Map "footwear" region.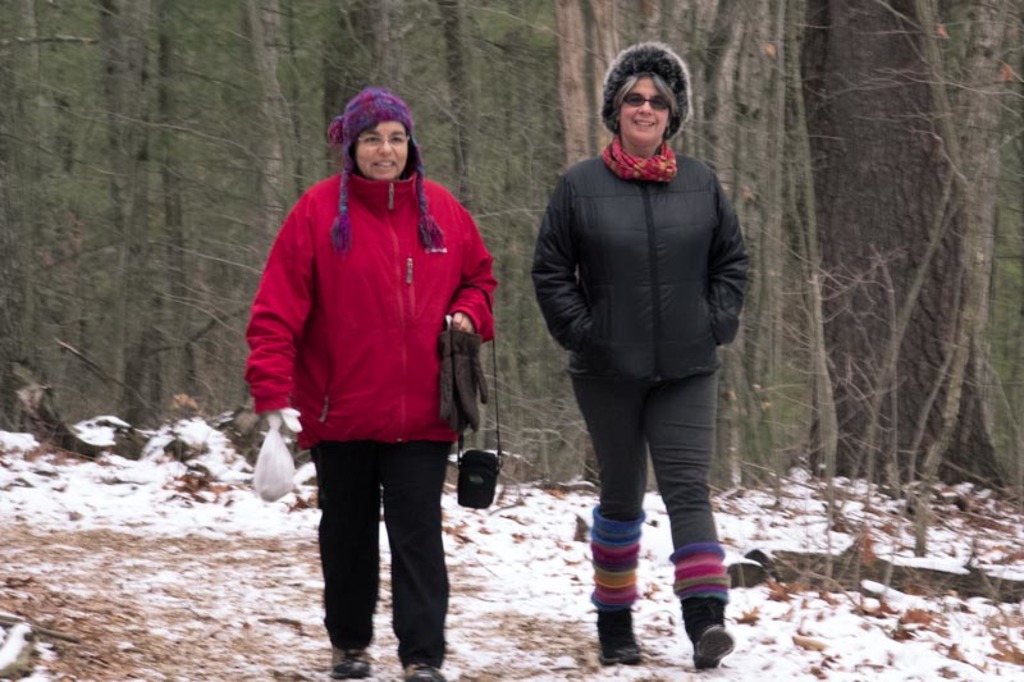
Mapped to [595, 609, 636, 665].
